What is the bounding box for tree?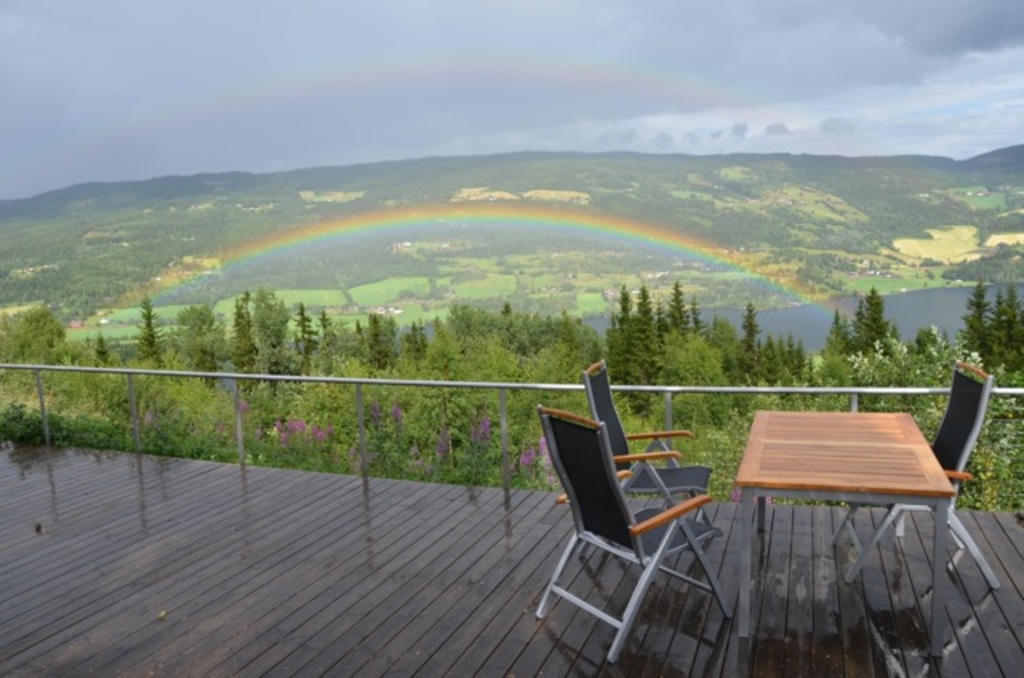
973 283 1022 377.
